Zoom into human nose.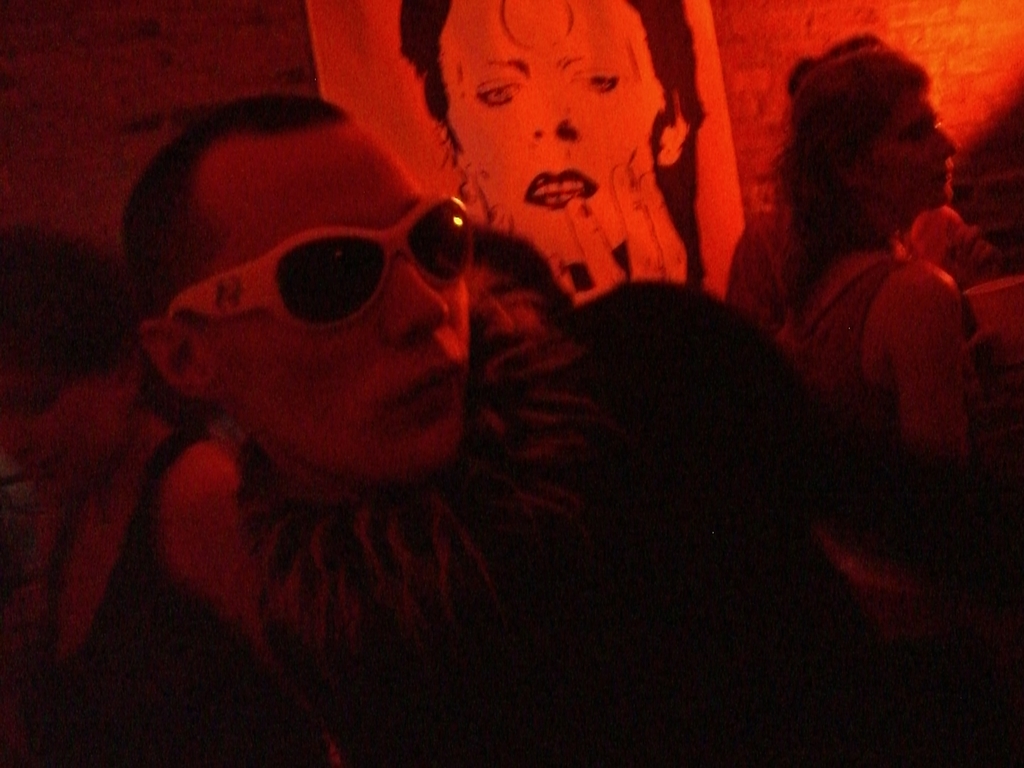
Zoom target: locate(932, 129, 959, 163).
